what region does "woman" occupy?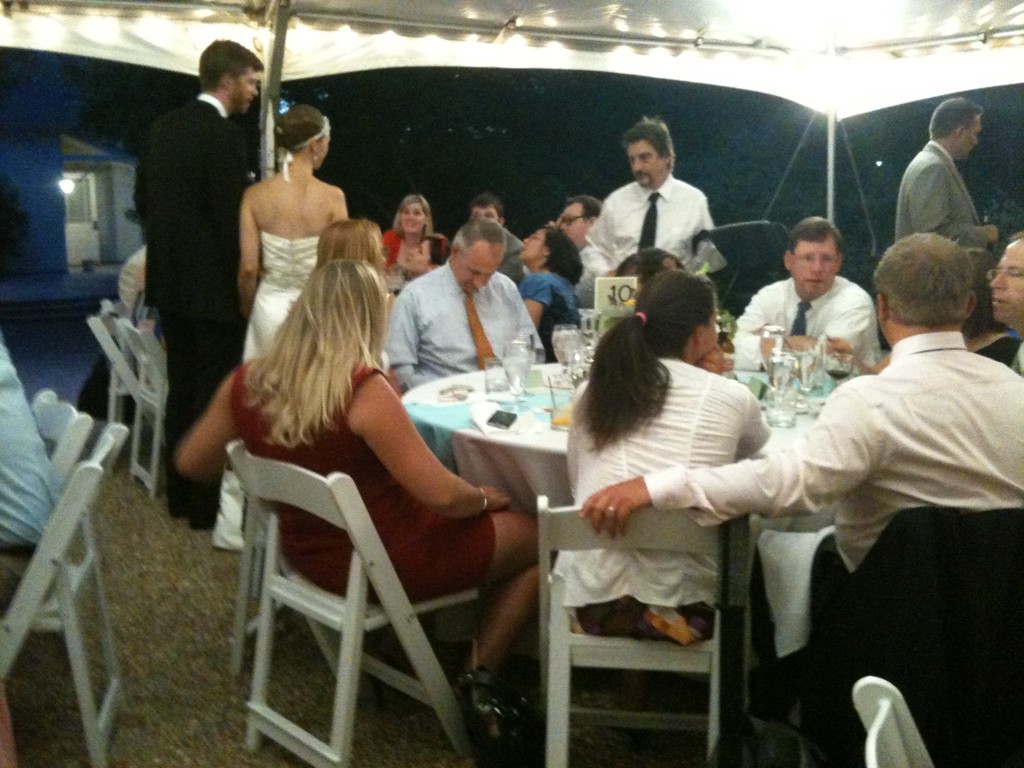
BBox(393, 238, 459, 287).
